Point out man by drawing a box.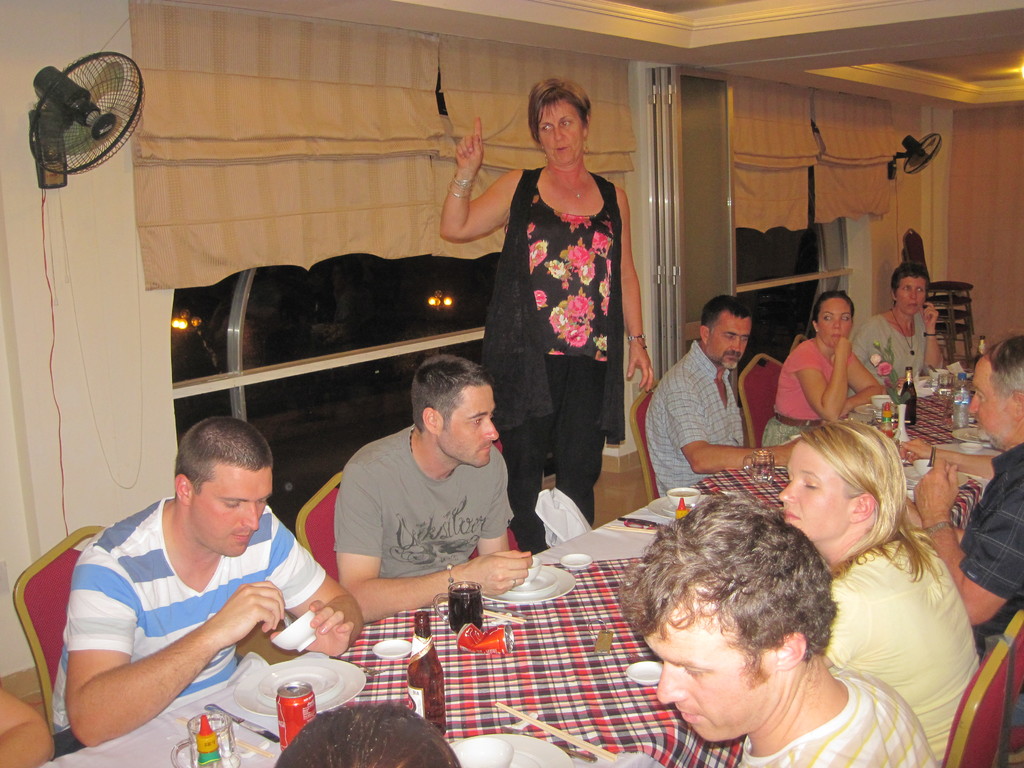
pyautogui.locateOnScreen(906, 336, 1023, 632).
